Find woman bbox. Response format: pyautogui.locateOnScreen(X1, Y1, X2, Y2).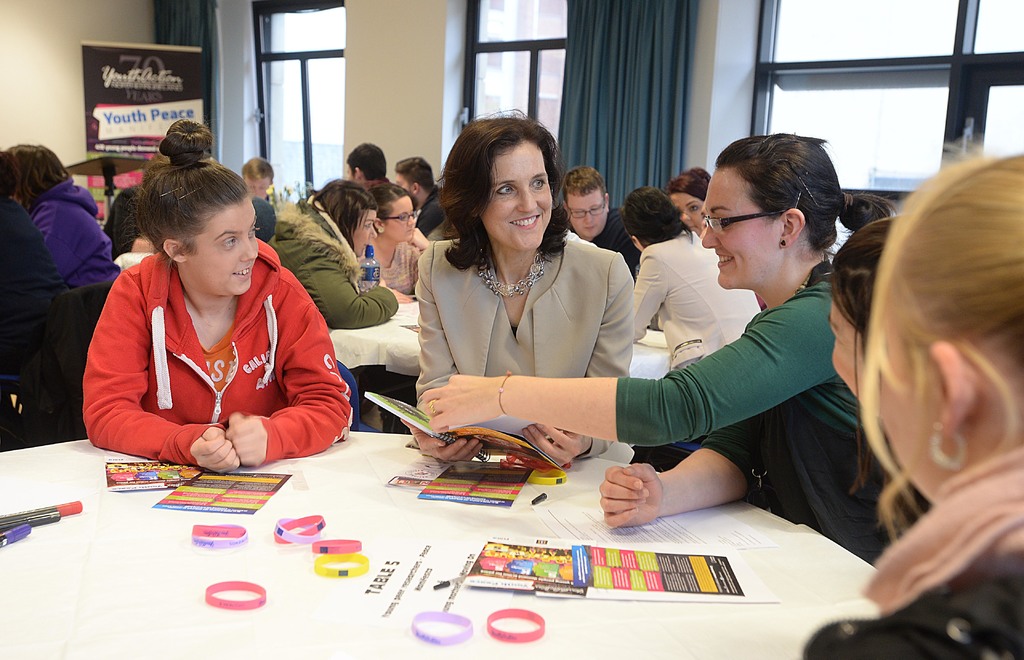
pyautogui.locateOnScreen(356, 184, 436, 299).
